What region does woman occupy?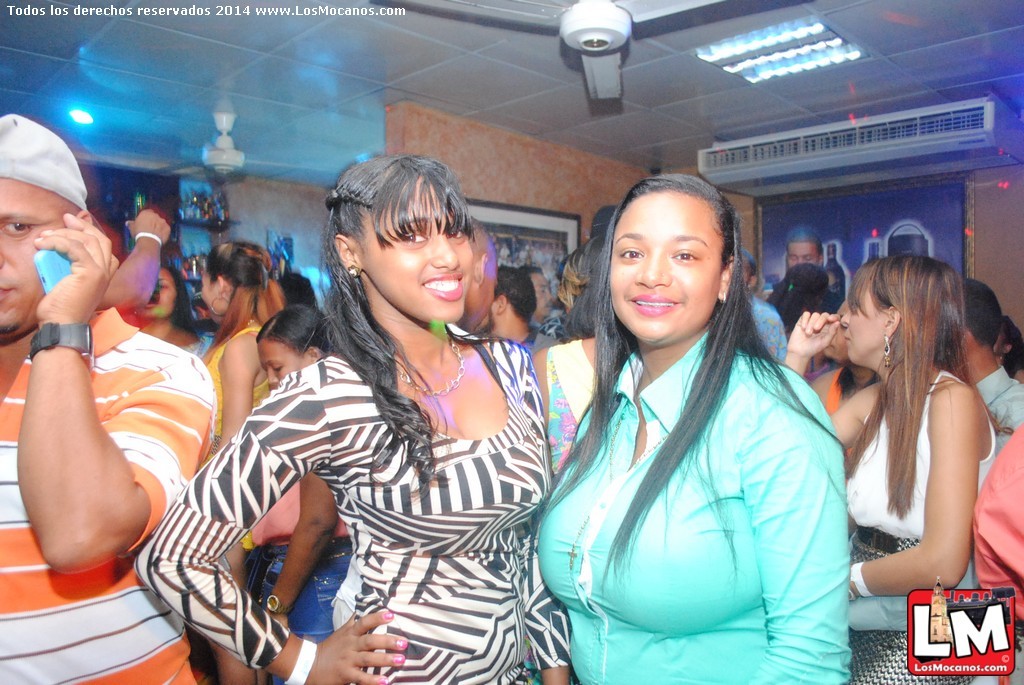
region(139, 149, 569, 682).
